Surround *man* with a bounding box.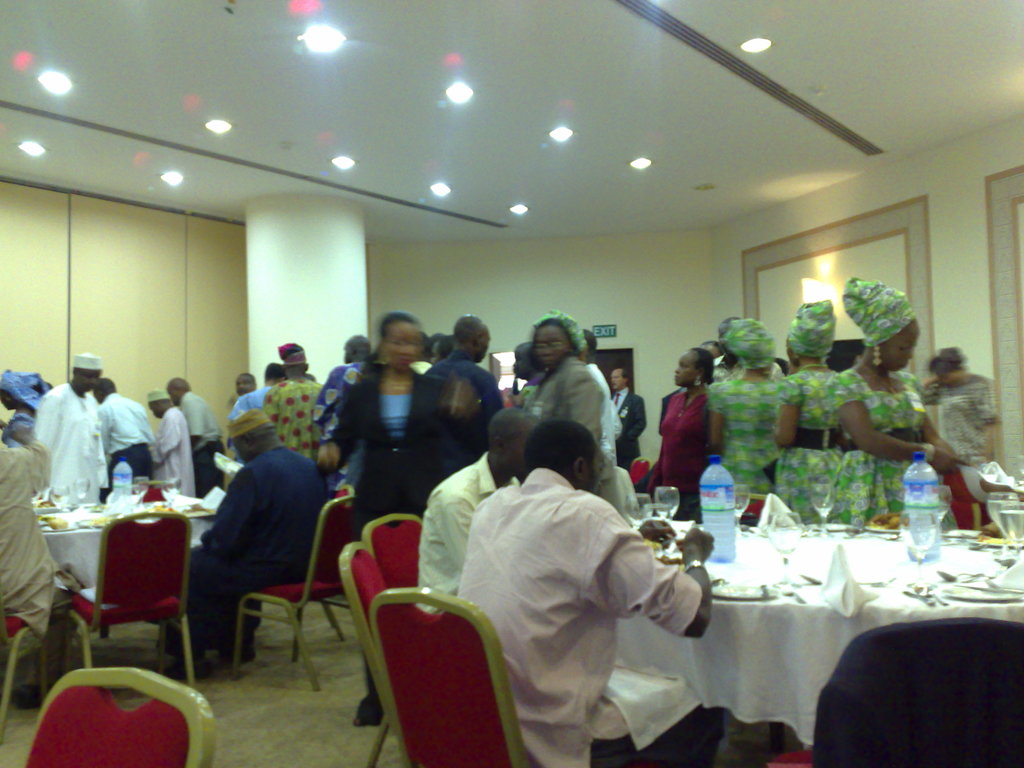
310/332/375/486.
